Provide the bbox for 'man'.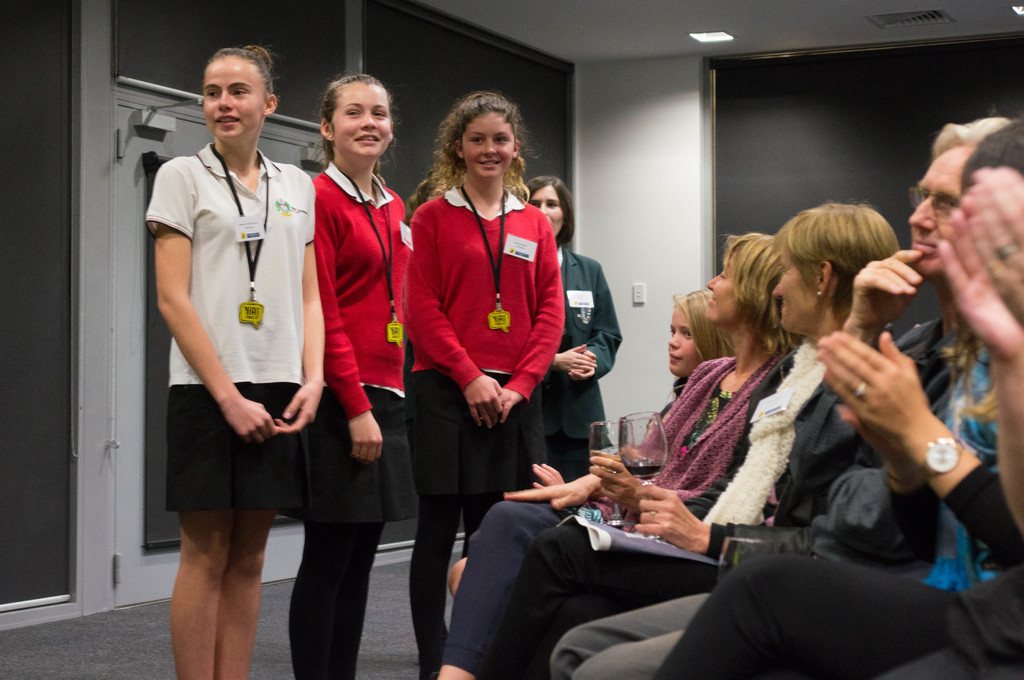
l=543, t=116, r=1018, b=679.
